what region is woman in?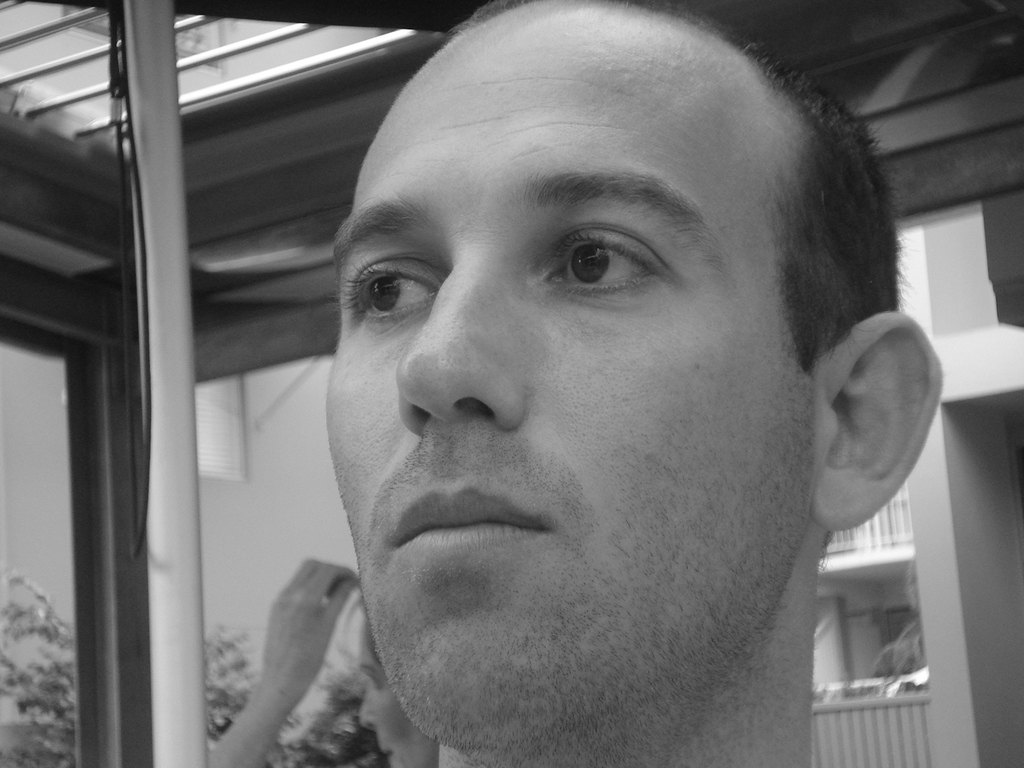
(205,552,438,767).
